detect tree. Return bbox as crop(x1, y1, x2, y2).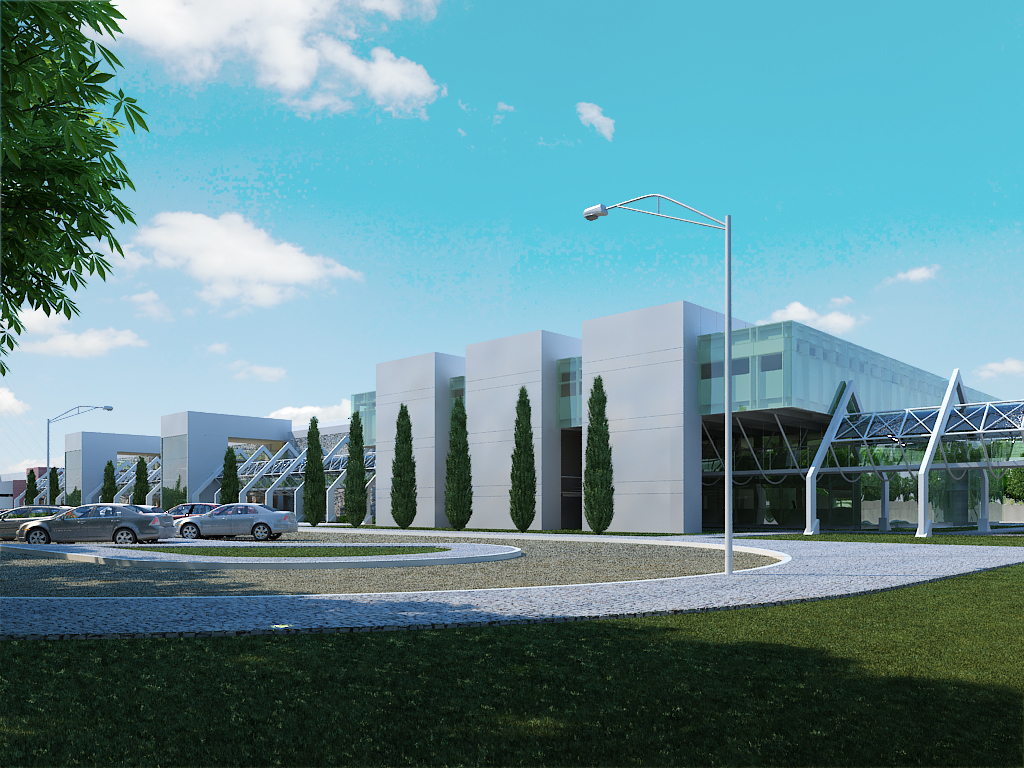
crop(303, 416, 320, 522).
